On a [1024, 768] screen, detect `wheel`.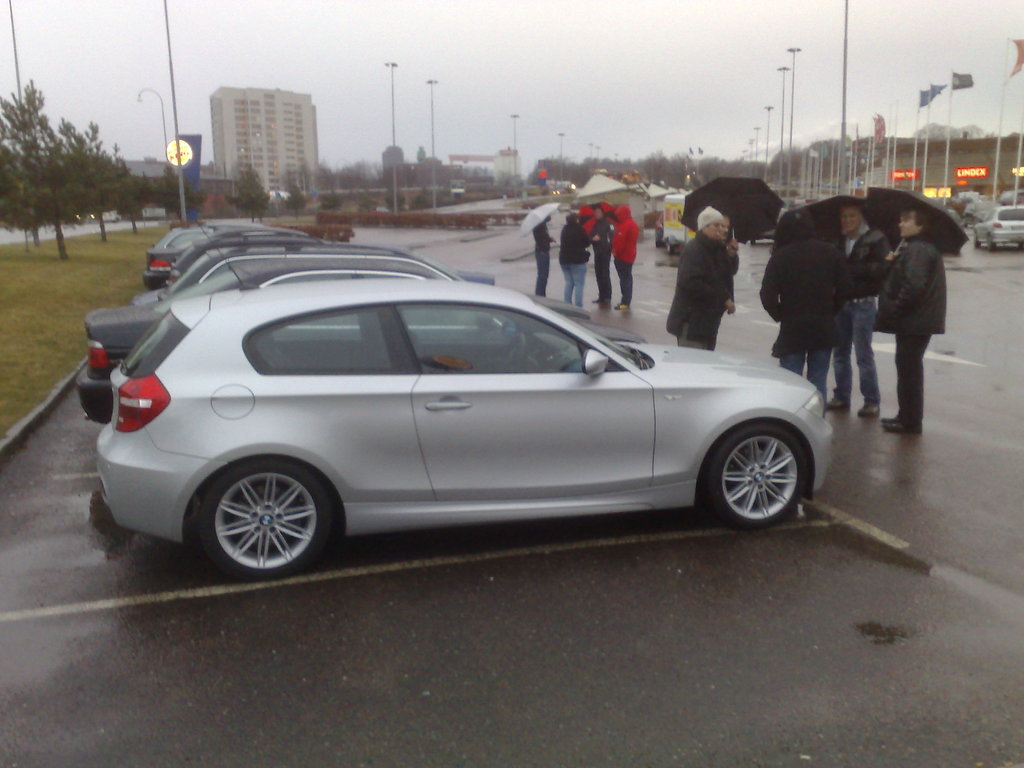
crop(707, 422, 803, 533).
